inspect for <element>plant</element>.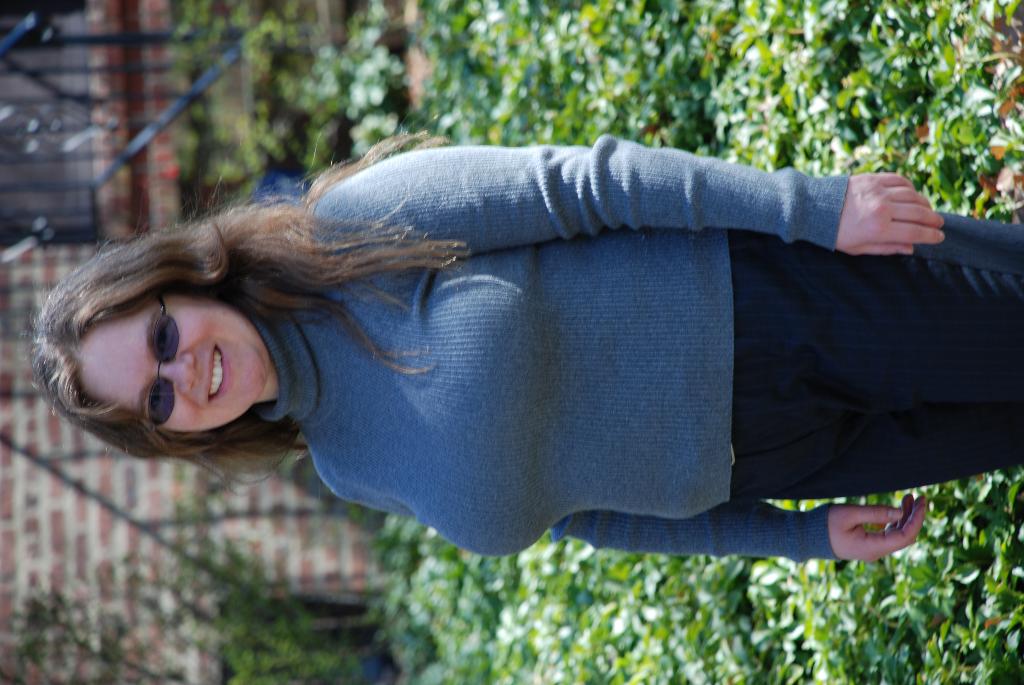
Inspection: {"x1": 0, "y1": 536, "x2": 385, "y2": 684}.
